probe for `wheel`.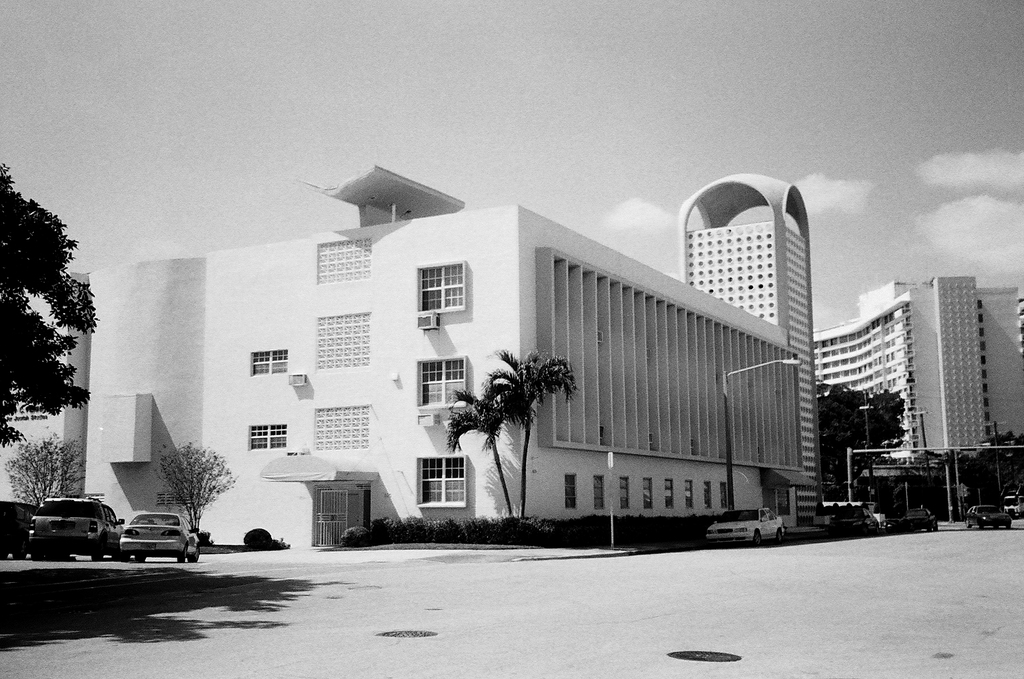
Probe result: (1,551,9,558).
